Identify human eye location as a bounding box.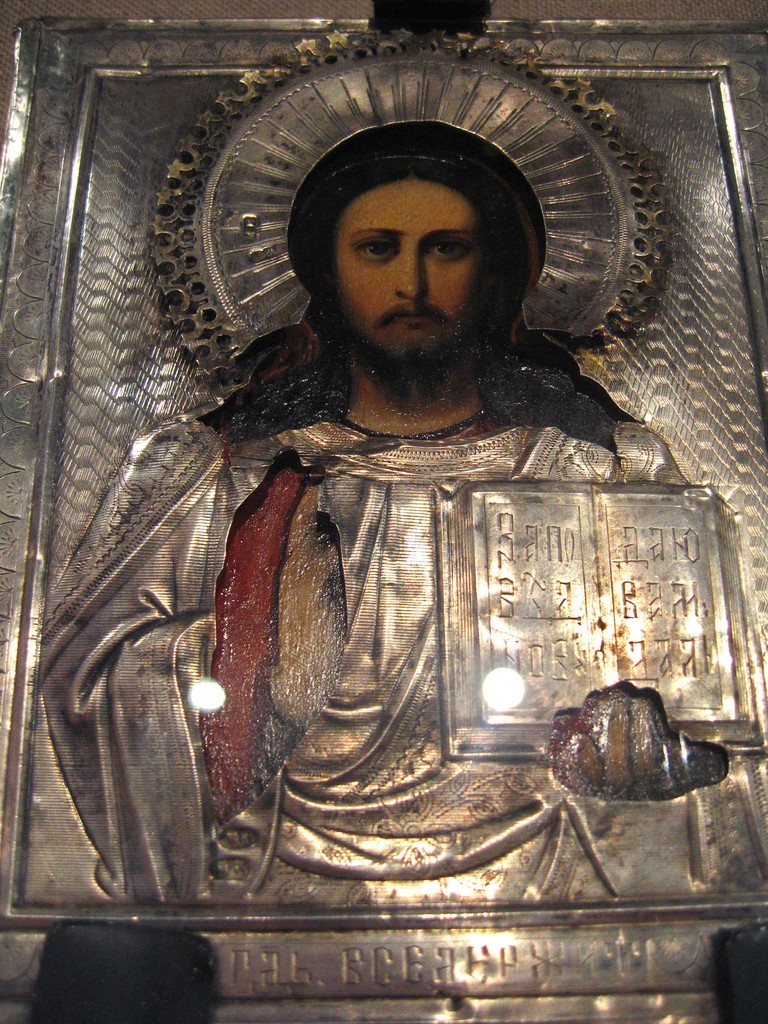
[423,236,470,264].
